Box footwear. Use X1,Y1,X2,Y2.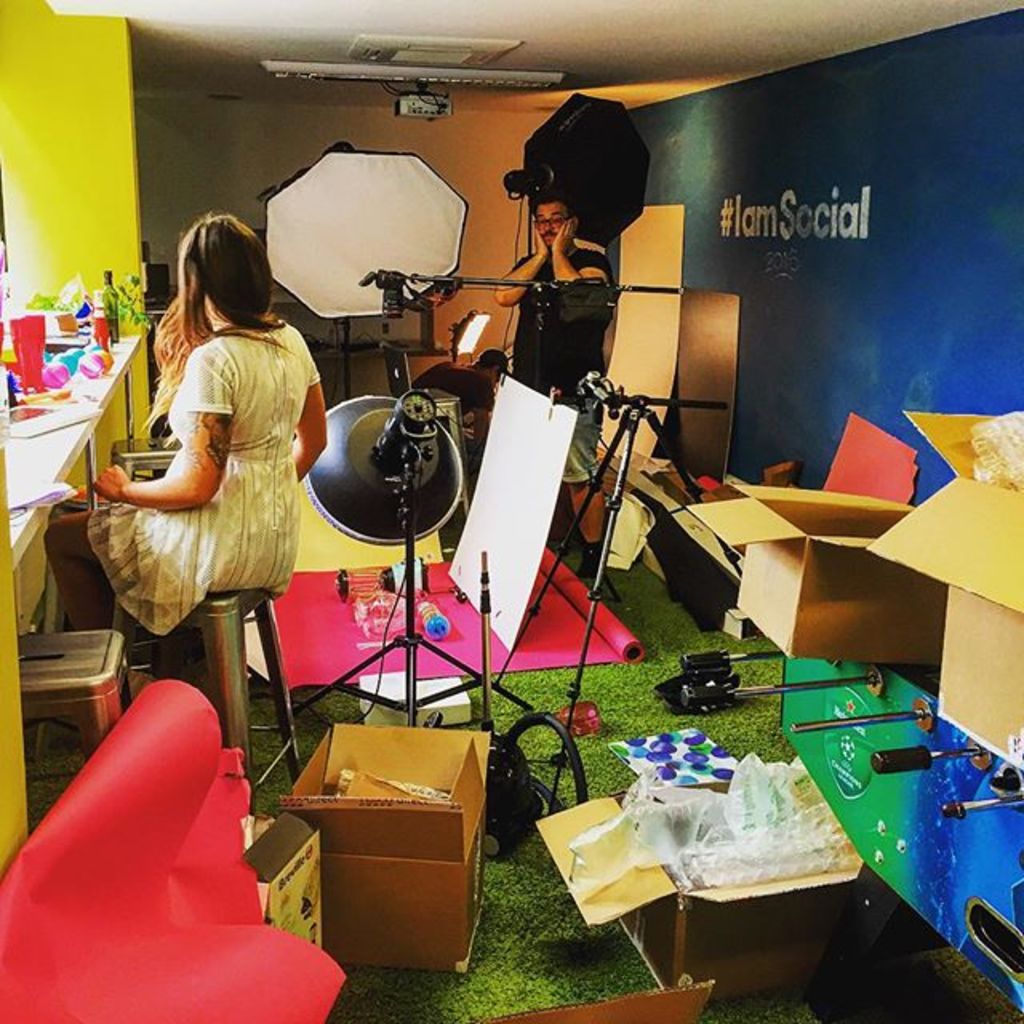
574,541,595,582.
